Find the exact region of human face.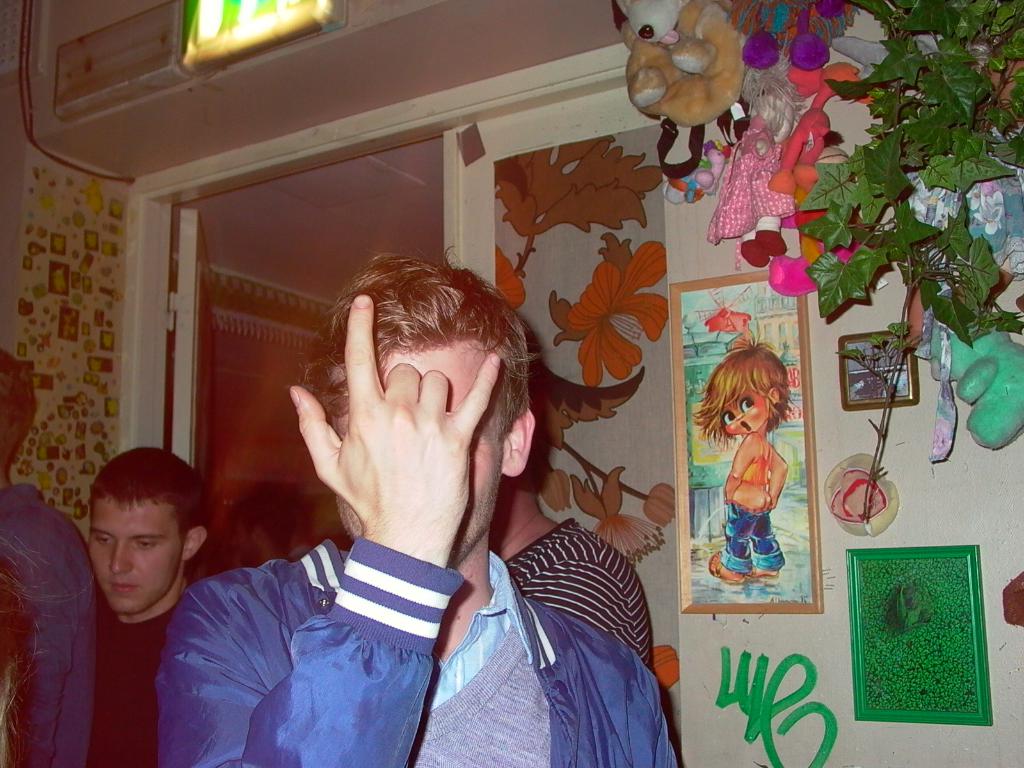
Exact region: Rect(340, 351, 504, 568).
